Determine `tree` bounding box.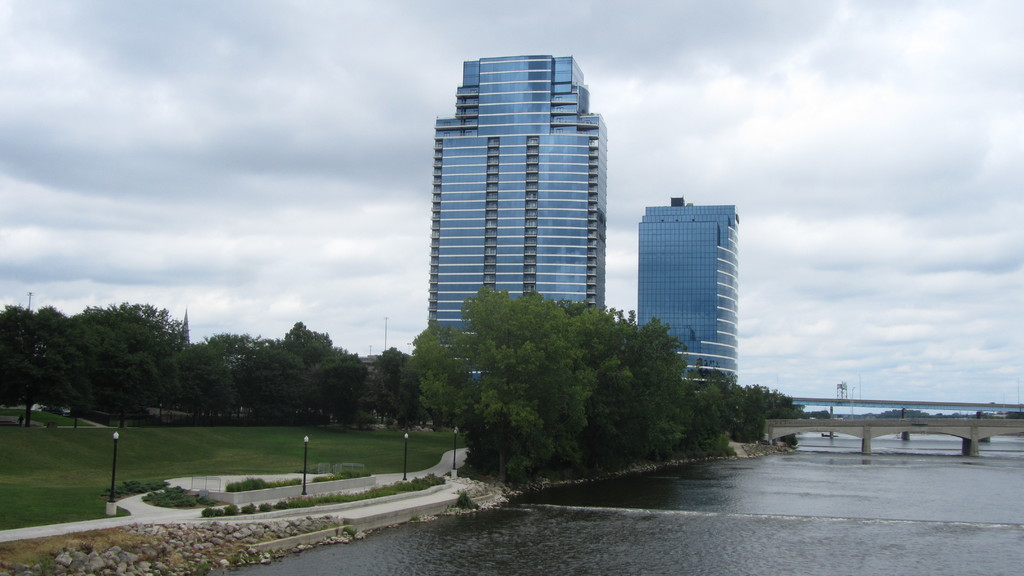
Determined: bbox(22, 279, 226, 430).
